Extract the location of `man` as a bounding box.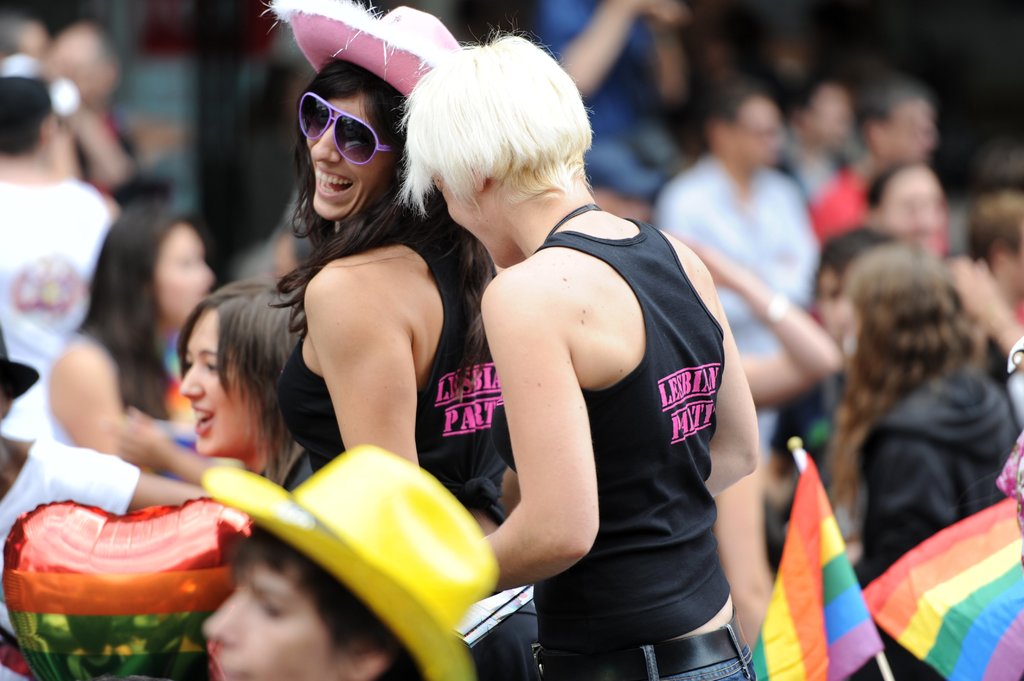
<box>966,188,1023,326</box>.
